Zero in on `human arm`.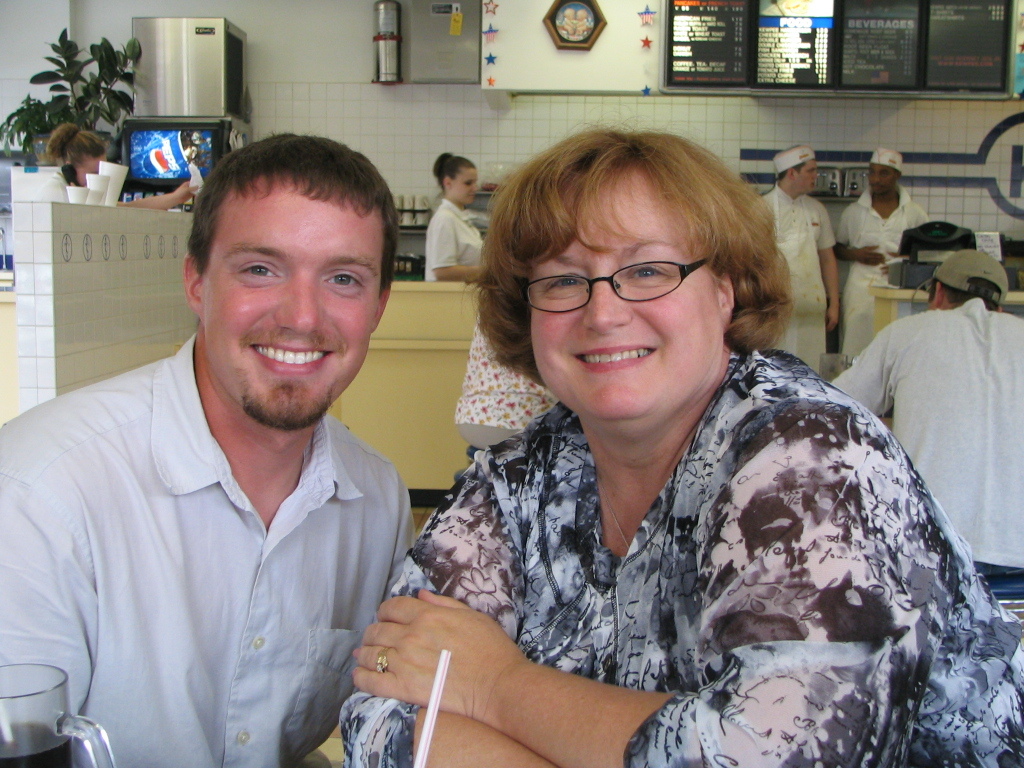
Zeroed in: (x1=841, y1=201, x2=888, y2=276).
